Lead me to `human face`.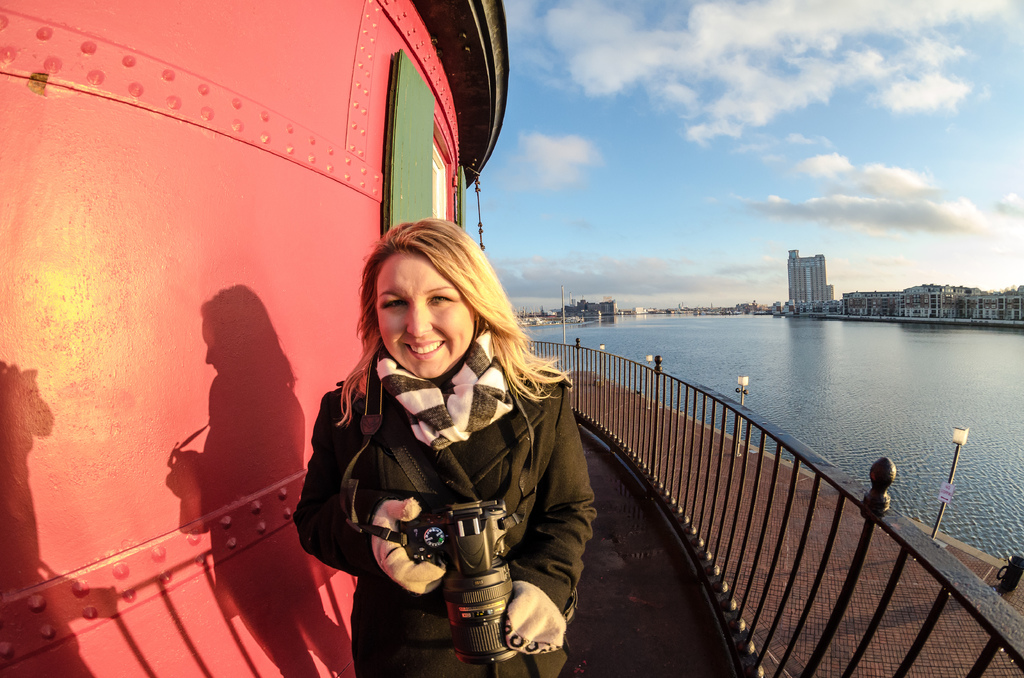
Lead to x1=372 y1=246 x2=486 y2=378.
